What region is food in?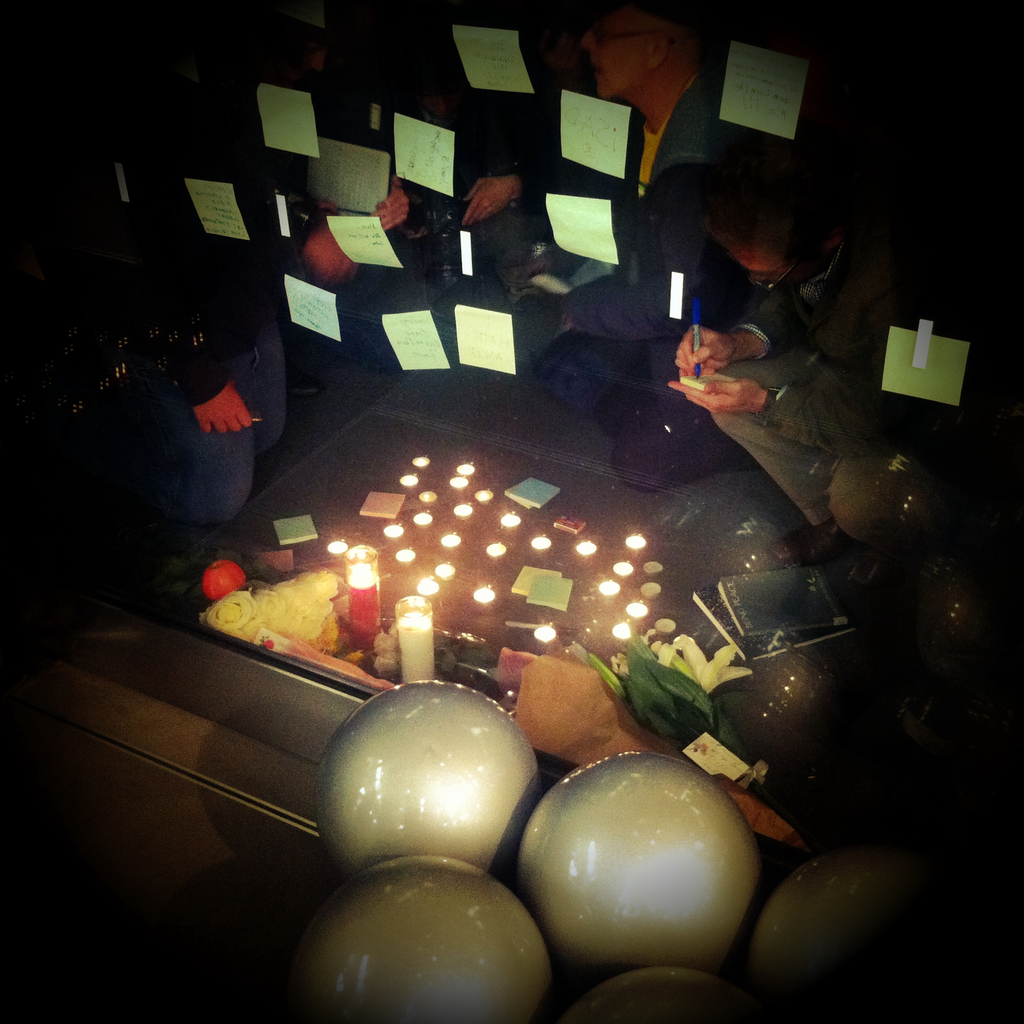
(347,614,494,686).
